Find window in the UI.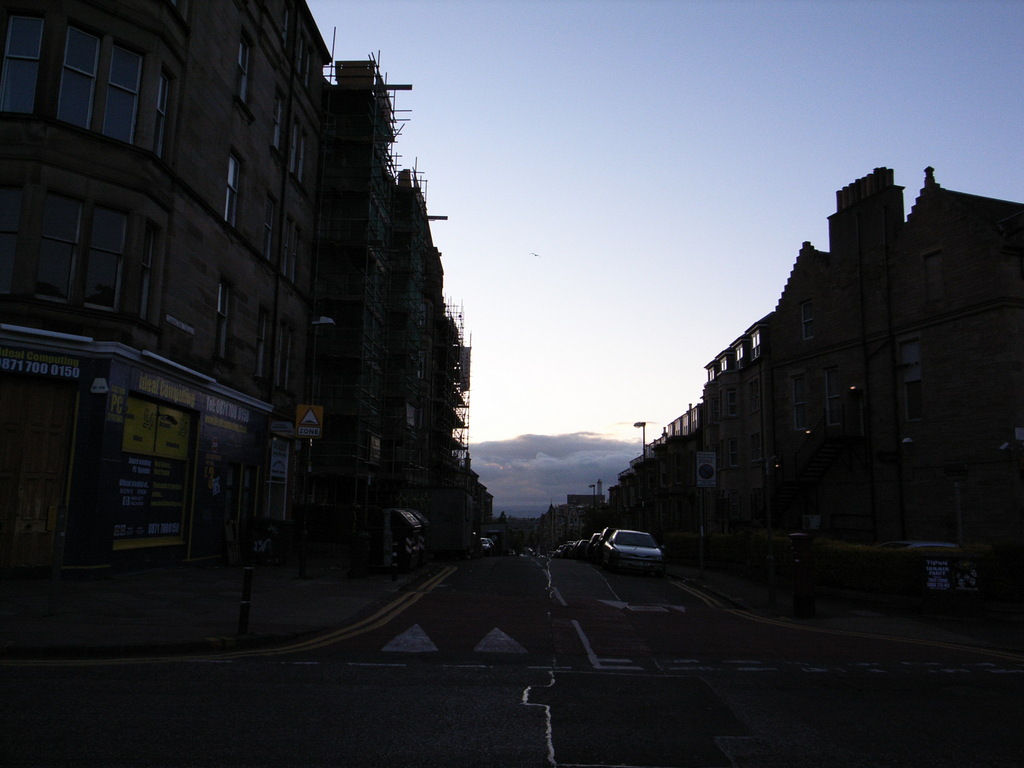
UI element at region(283, 230, 293, 283).
